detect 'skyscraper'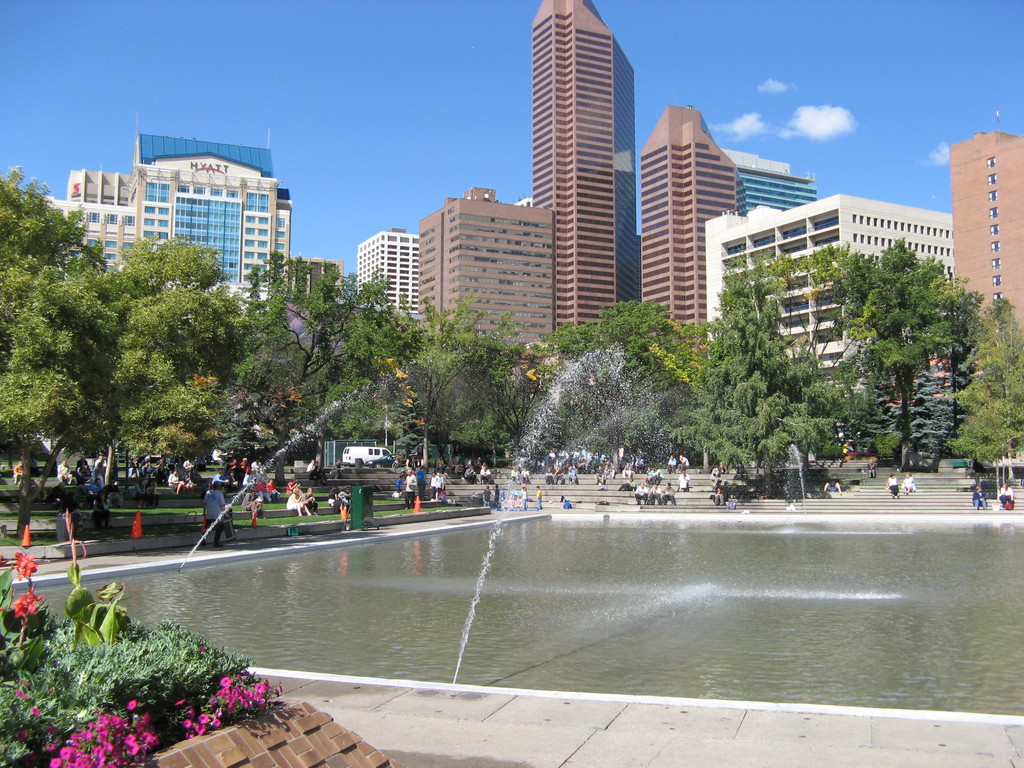
643/102/748/351
